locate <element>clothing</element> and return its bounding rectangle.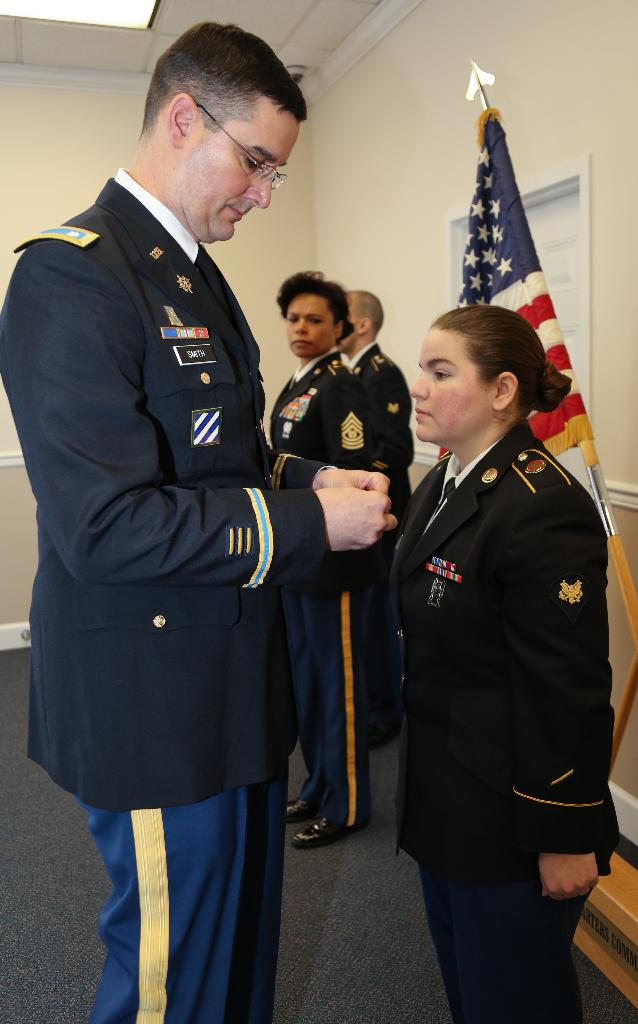
0 168 335 1022.
